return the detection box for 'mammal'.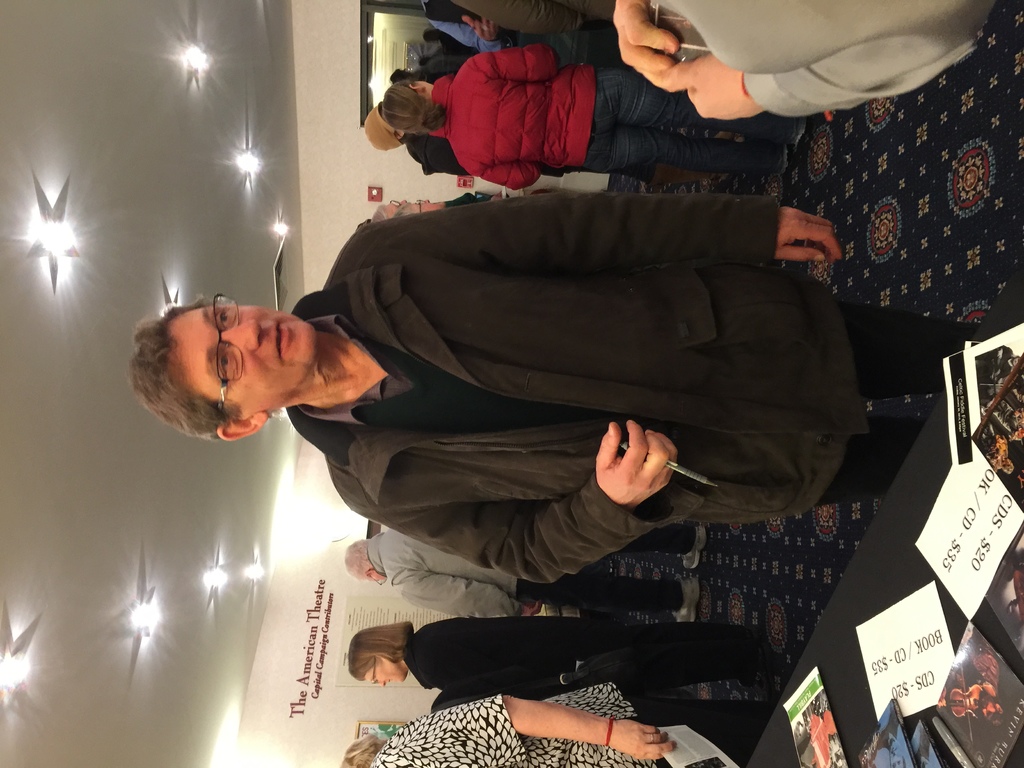
391, 45, 474, 79.
